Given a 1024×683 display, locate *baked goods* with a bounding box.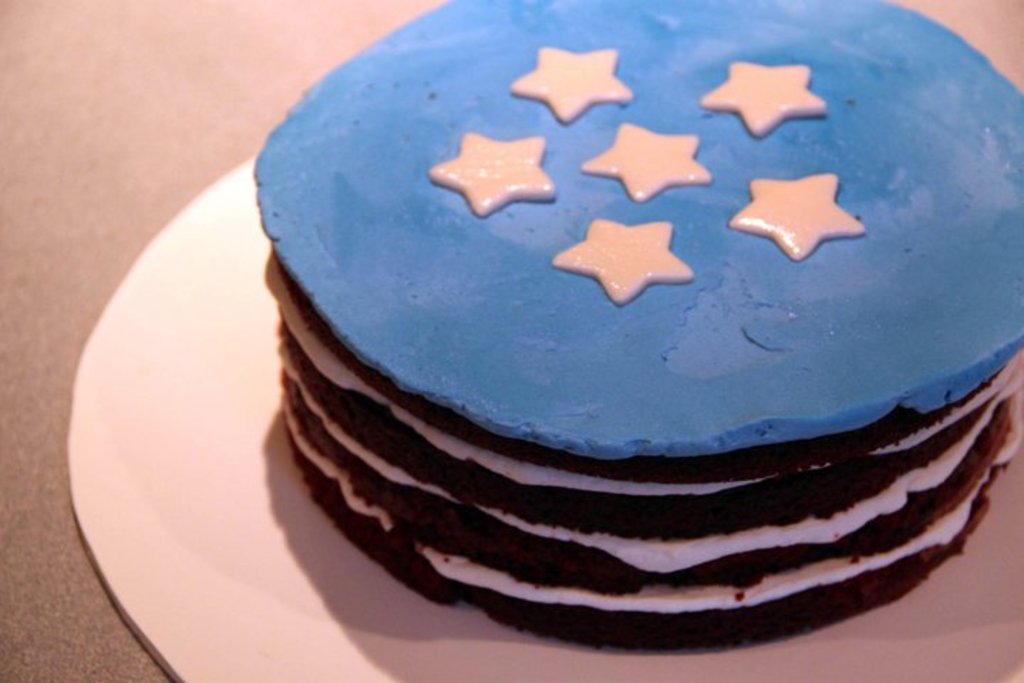
Located: {"left": 253, "top": 0, "right": 1023, "bottom": 655}.
